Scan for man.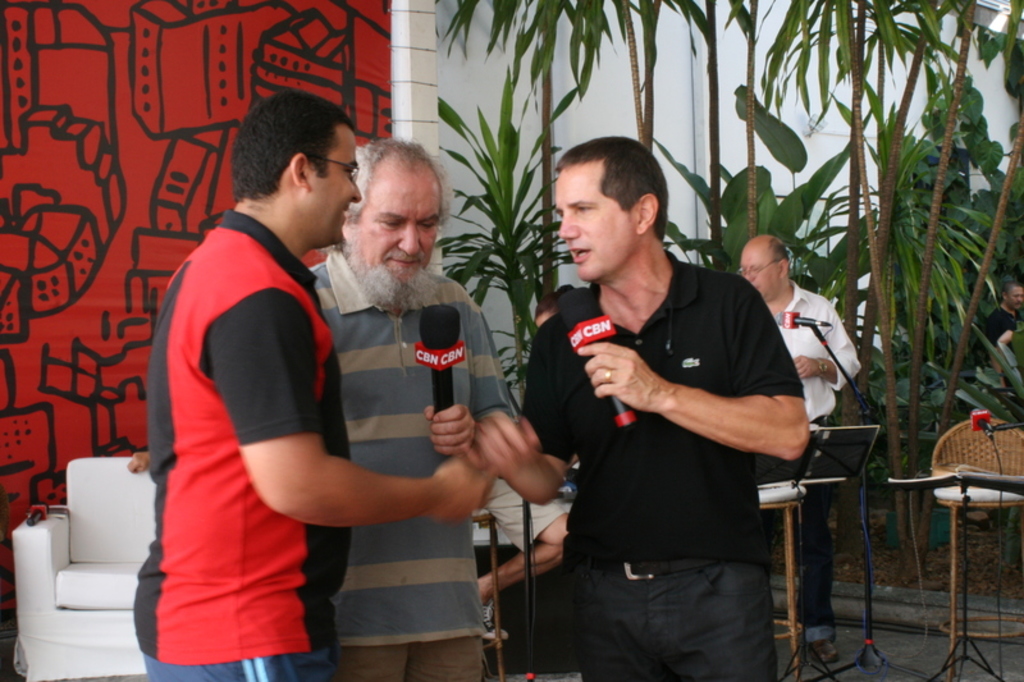
Scan result: bbox=(517, 128, 827, 665).
